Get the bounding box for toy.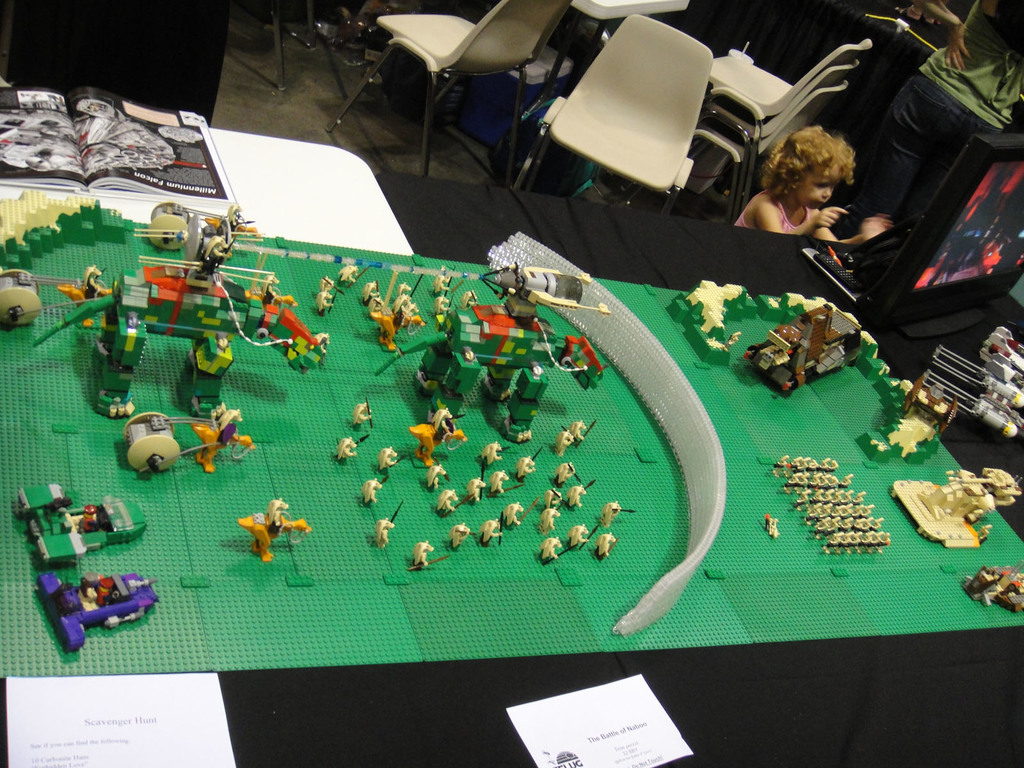
[557, 470, 596, 508].
